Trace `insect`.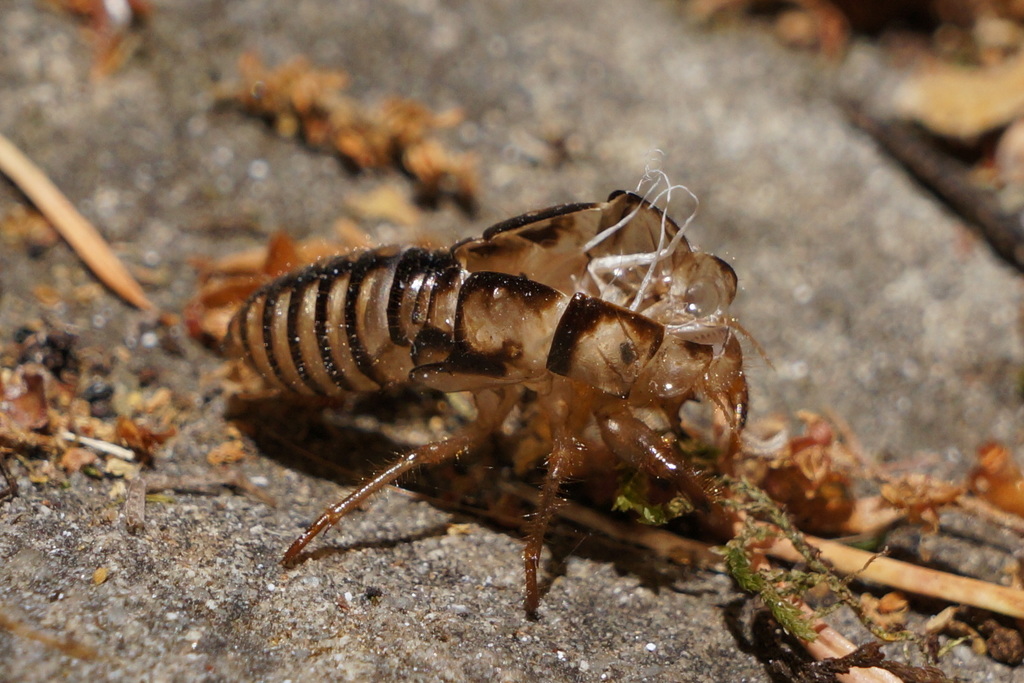
Traced to (234,165,826,660).
